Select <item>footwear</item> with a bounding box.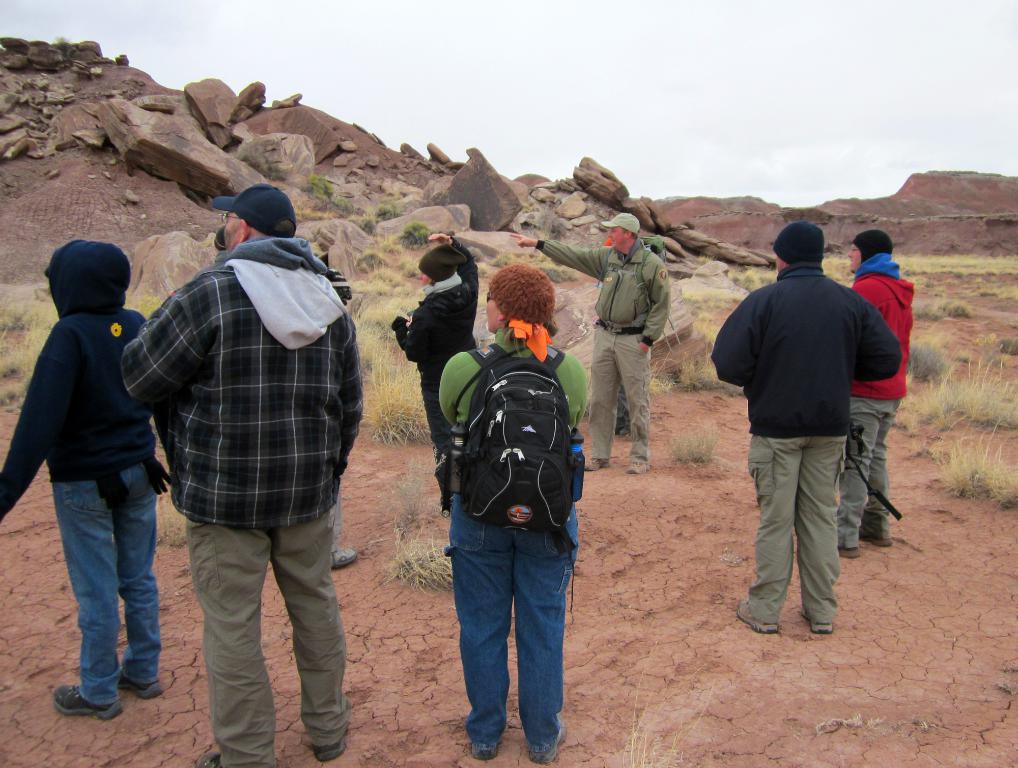
bbox(193, 743, 276, 767).
